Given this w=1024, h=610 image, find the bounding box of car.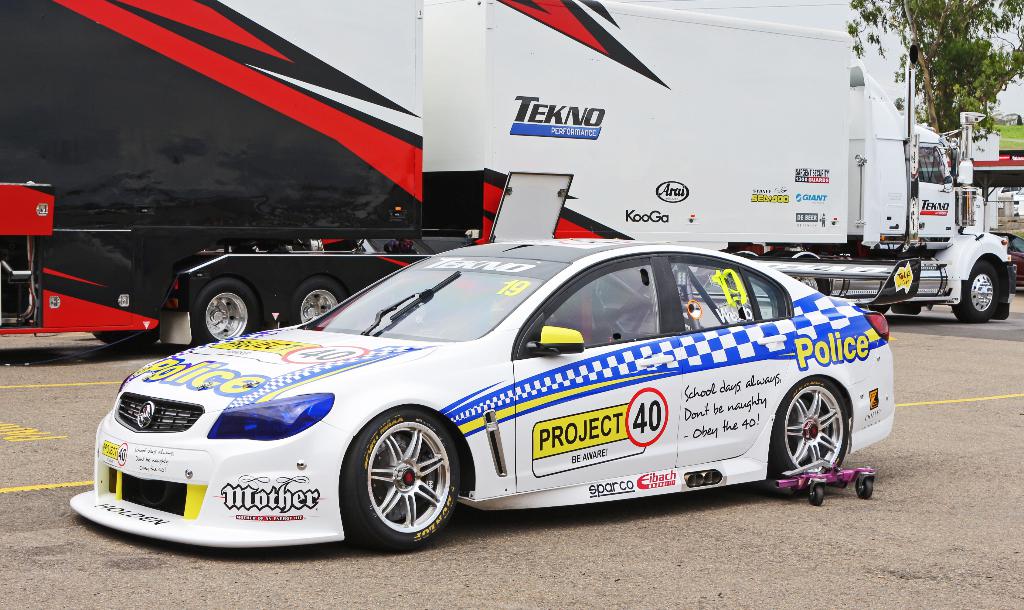
(67, 236, 924, 553).
